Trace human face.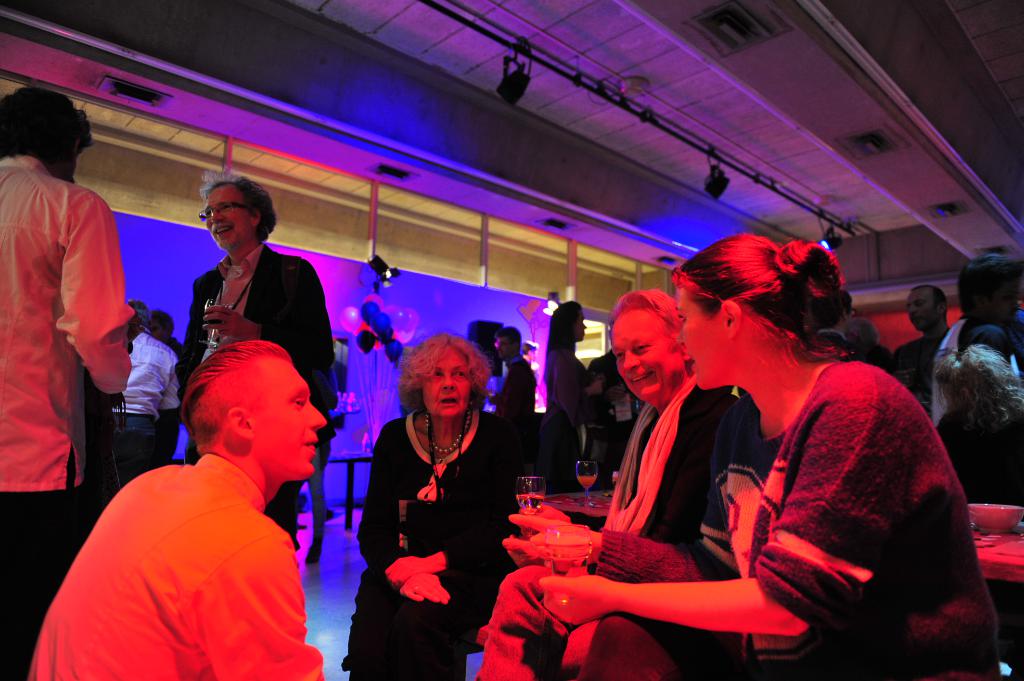
Traced to bbox=[676, 286, 737, 387].
